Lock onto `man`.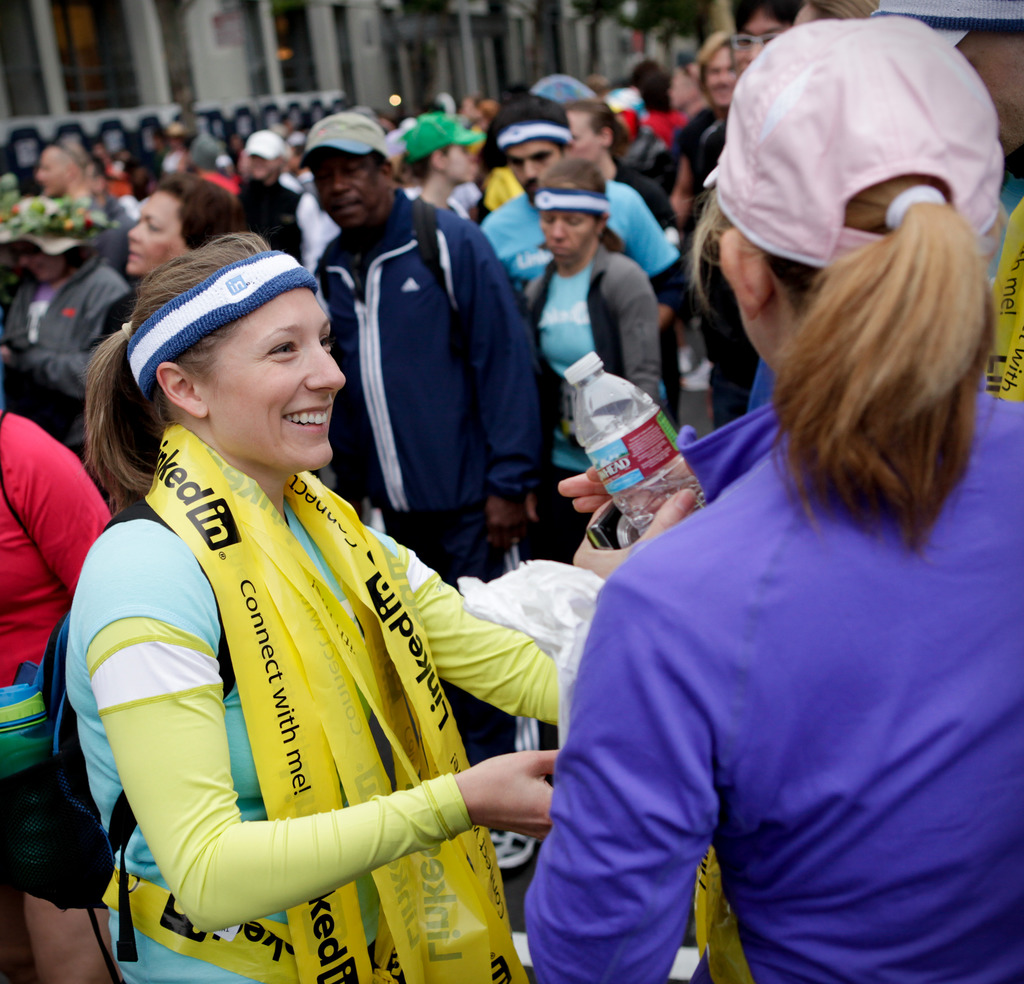
Locked: 242/126/326/268.
